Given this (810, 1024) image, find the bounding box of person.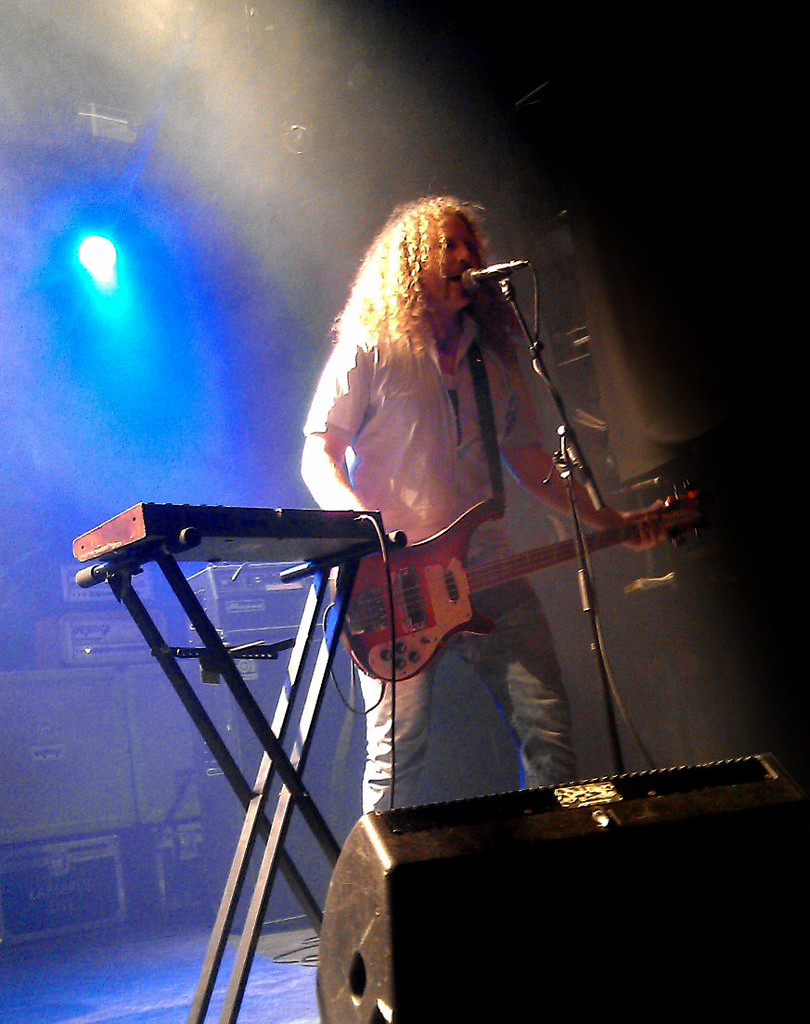
rect(297, 199, 676, 815).
